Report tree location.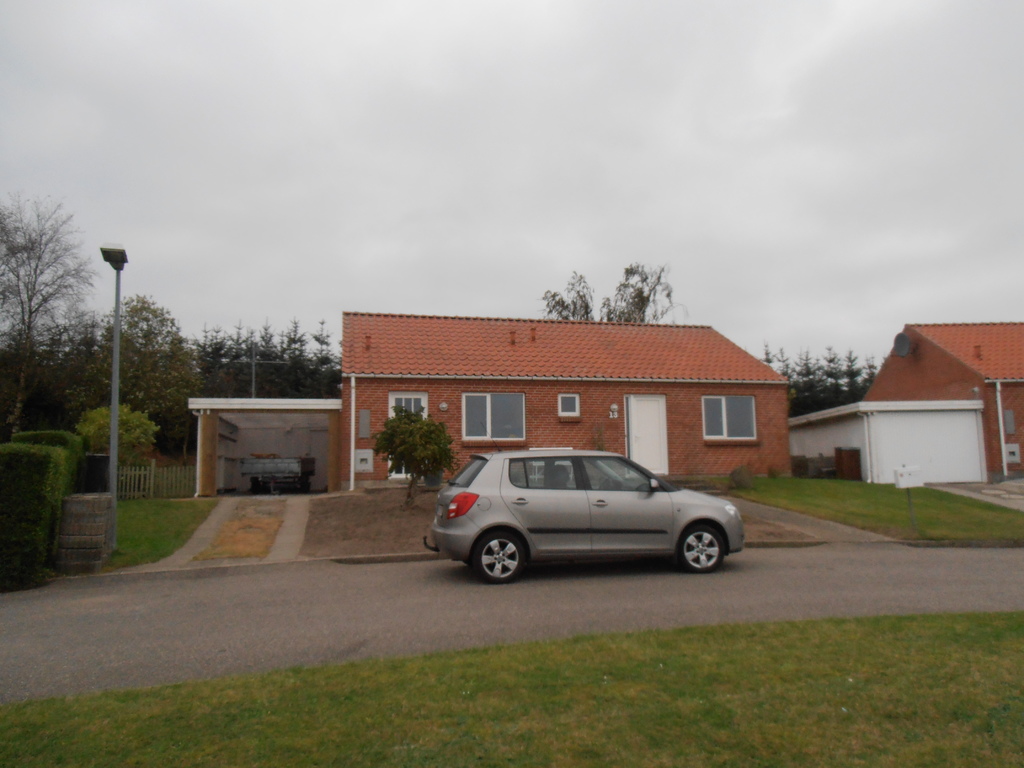
Report: <box>535,273,597,330</box>.
